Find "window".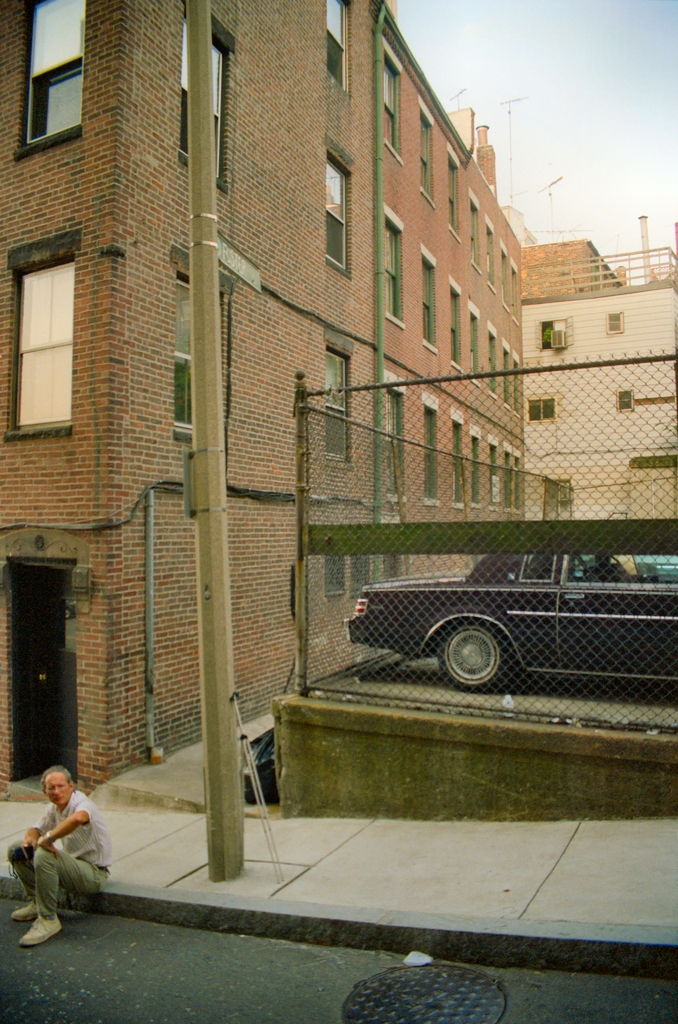
pyautogui.locateOnScreen(413, 399, 440, 511).
